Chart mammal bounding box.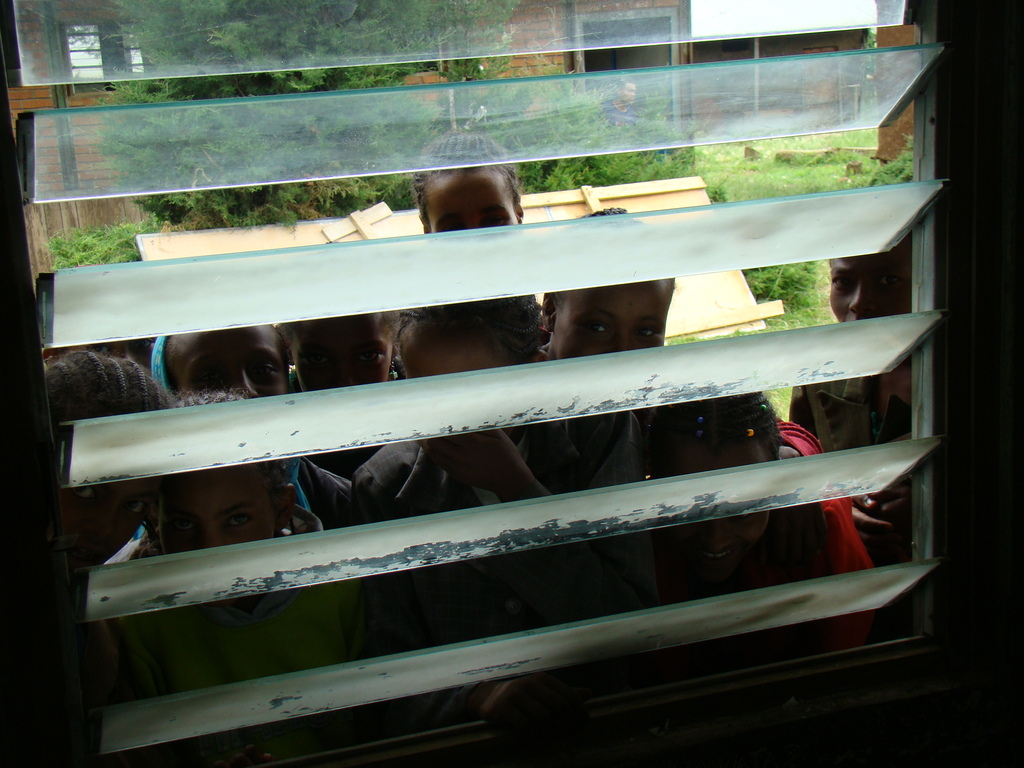
Charted: [526,200,820,593].
